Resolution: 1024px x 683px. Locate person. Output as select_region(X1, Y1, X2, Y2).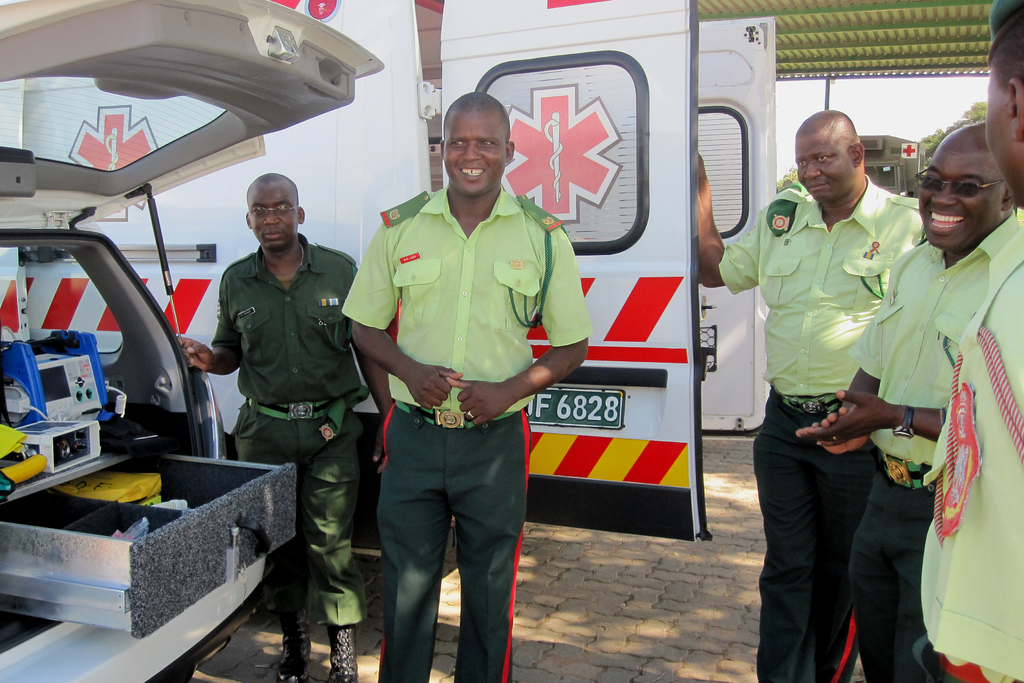
select_region(797, 121, 1023, 682).
